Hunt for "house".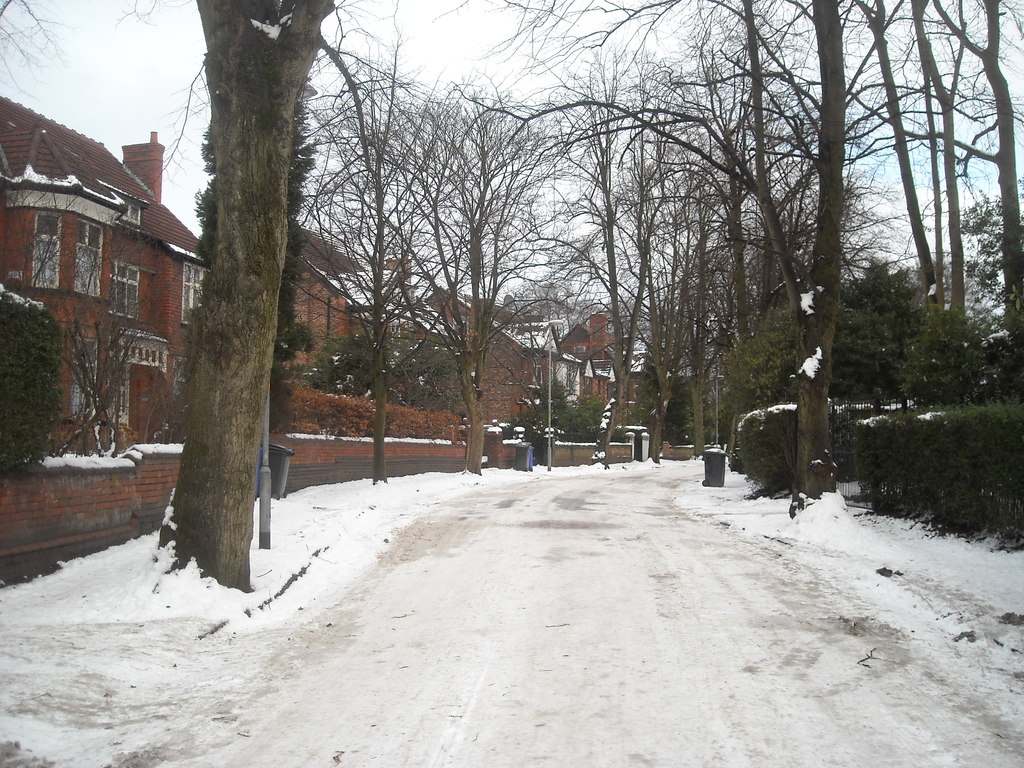
Hunted down at [532,291,672,436].
